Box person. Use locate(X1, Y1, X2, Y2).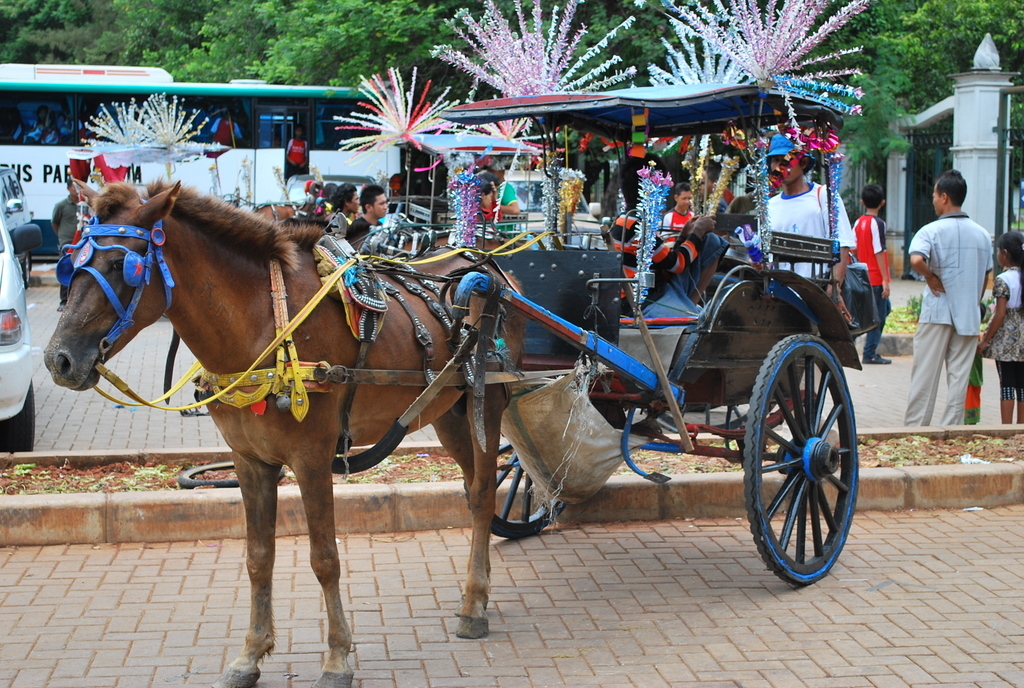
locate(485, 167, 520, 218).
